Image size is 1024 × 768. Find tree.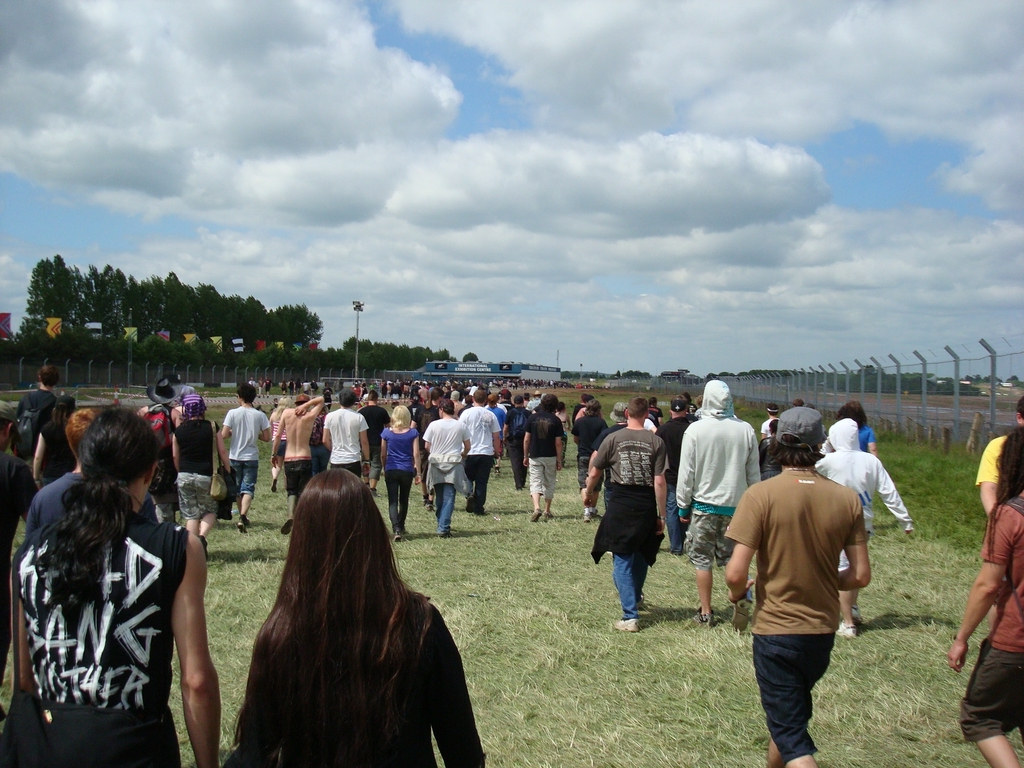
l=146, t=269, r=159, b=328.
